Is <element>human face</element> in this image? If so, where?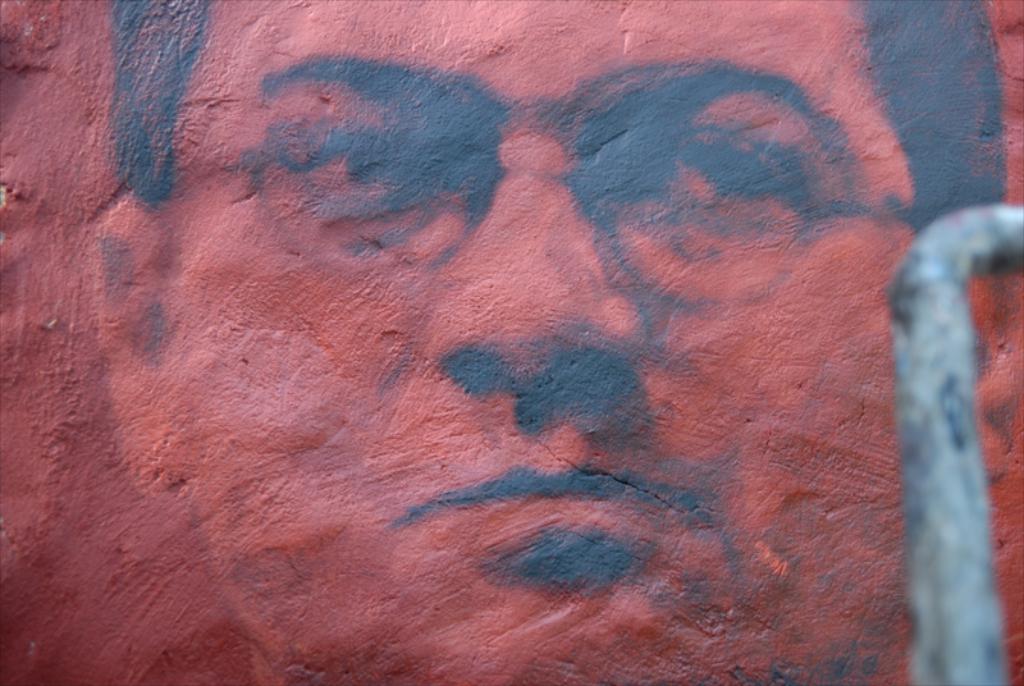
Yes, at detection(170, 0, 913, 685).
